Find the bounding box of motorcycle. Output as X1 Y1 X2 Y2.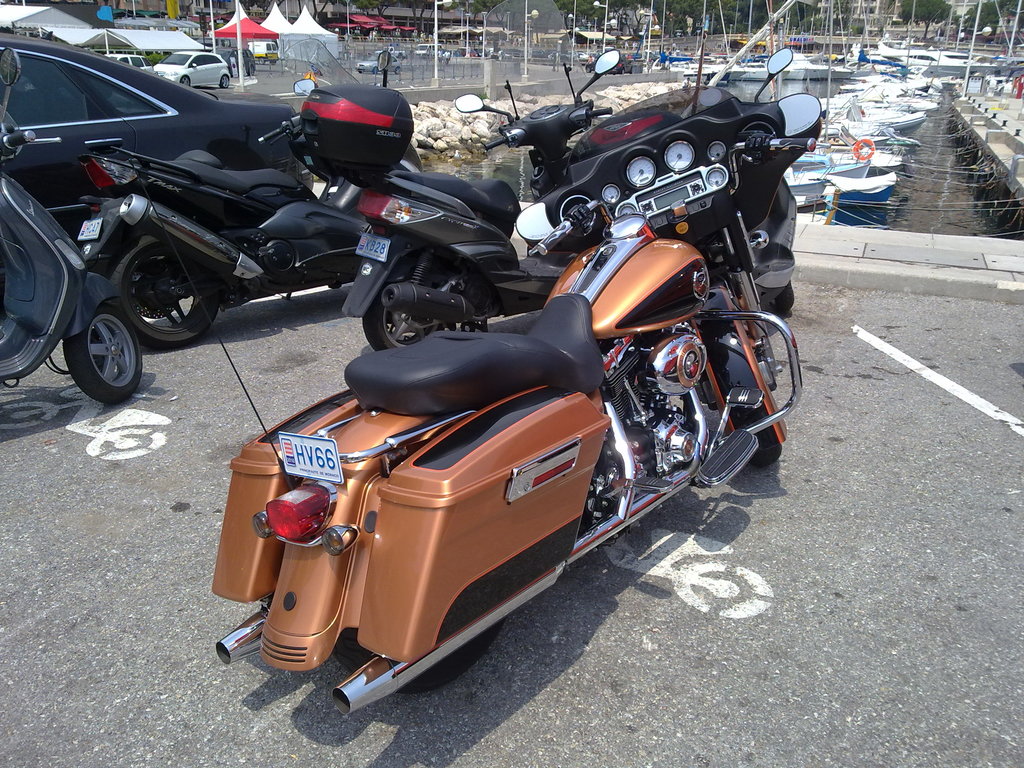
175 58 759 758.
